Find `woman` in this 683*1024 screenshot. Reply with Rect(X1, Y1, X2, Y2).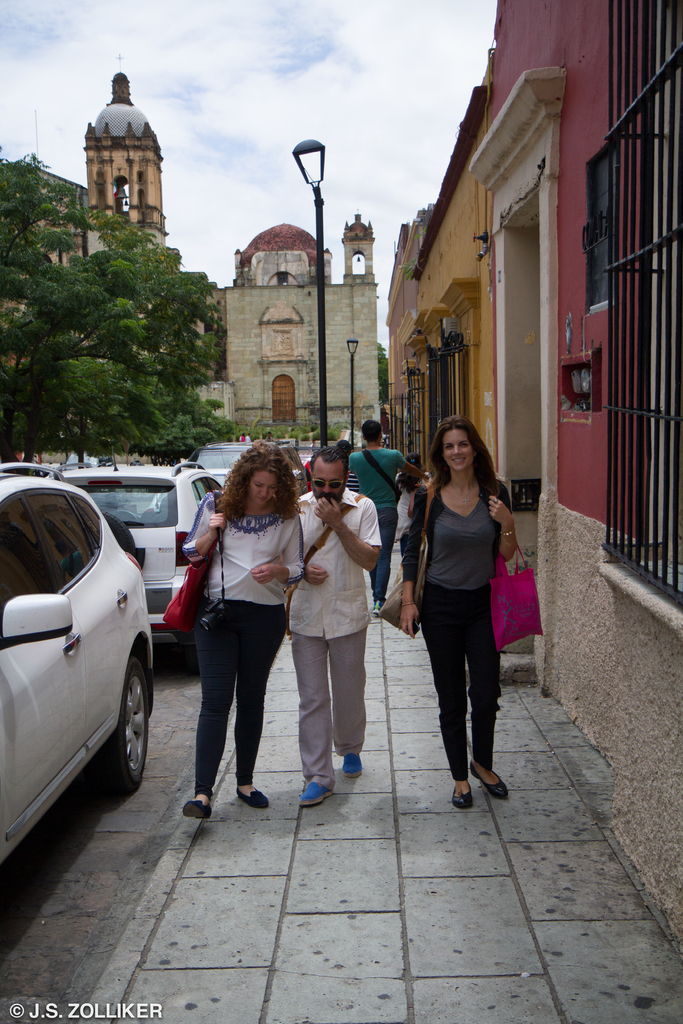
Rect(401, 405, 533, 829).
